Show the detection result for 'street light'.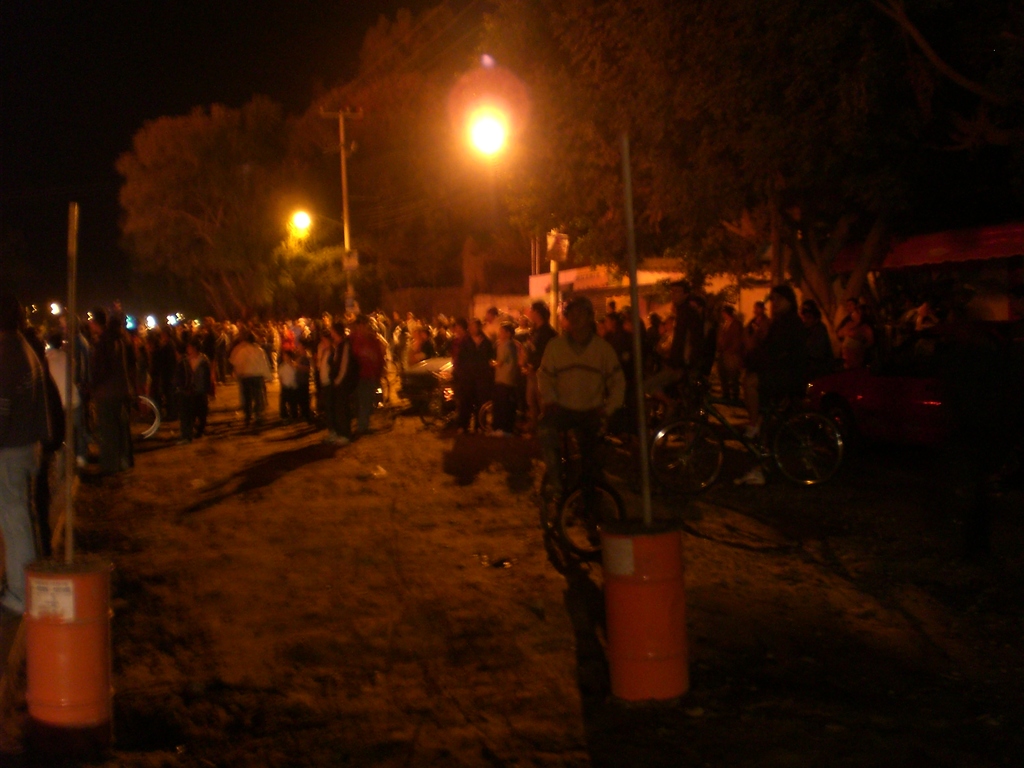
x1=277, y1=98, x2=372, y2=311.
